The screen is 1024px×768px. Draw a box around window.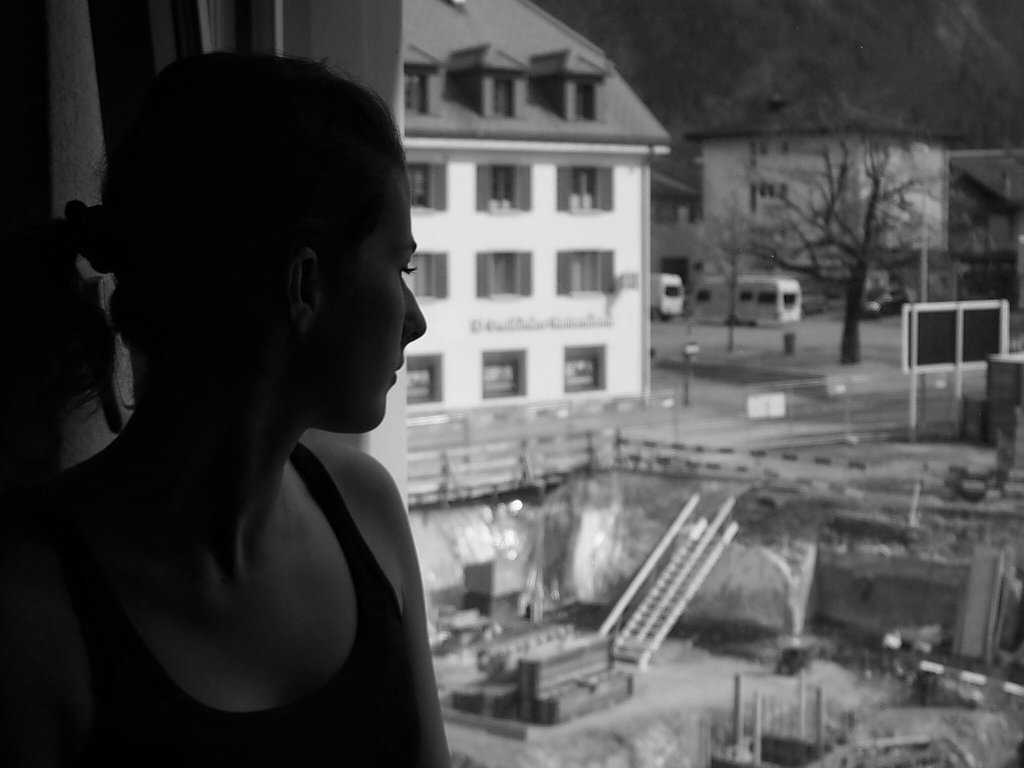
locate(406, 165, 447, 207).
